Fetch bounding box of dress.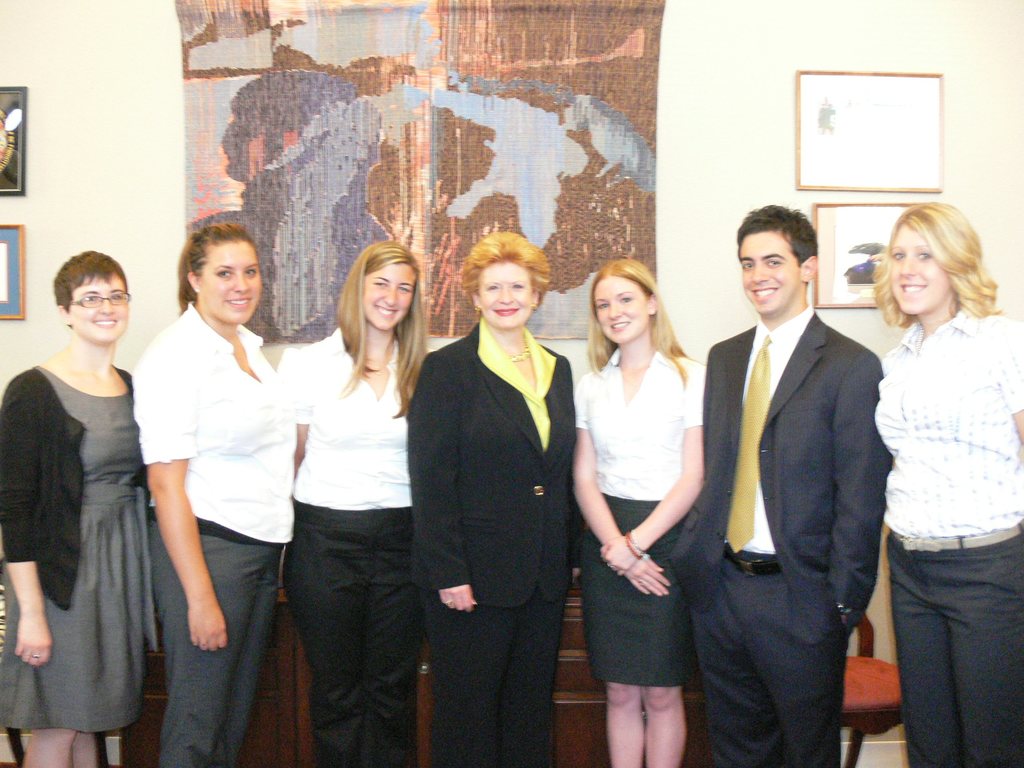
Bbox: region(15, 309, 154, 731).
